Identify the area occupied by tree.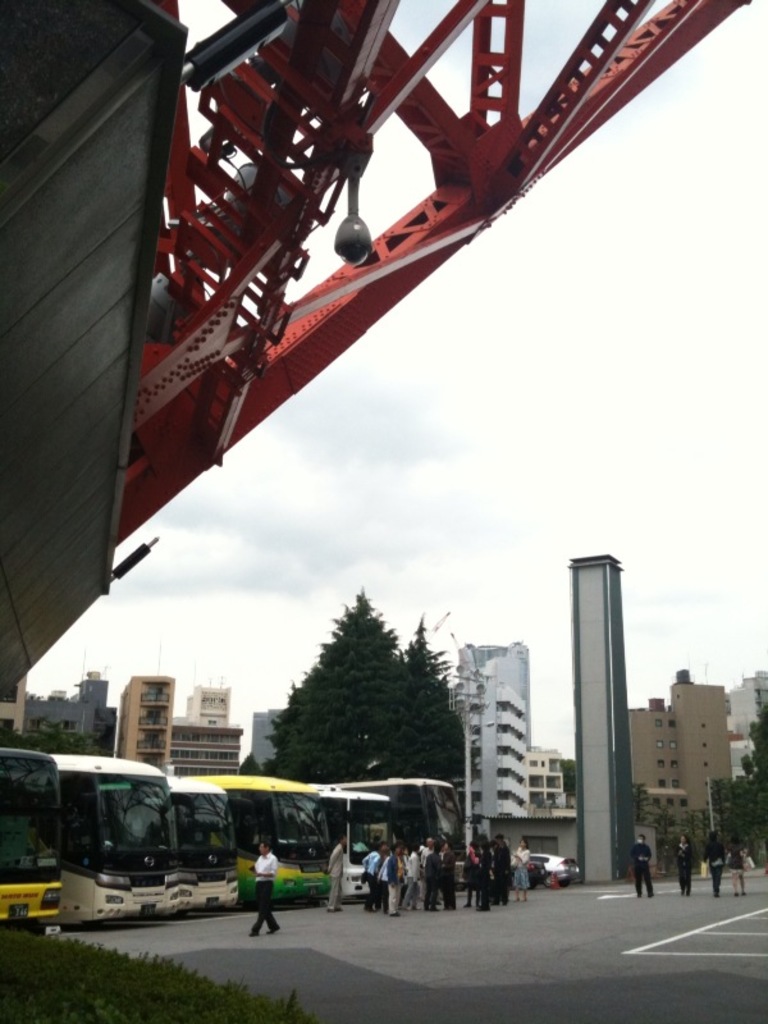
Area: detection(626, 776, 648, 827).
